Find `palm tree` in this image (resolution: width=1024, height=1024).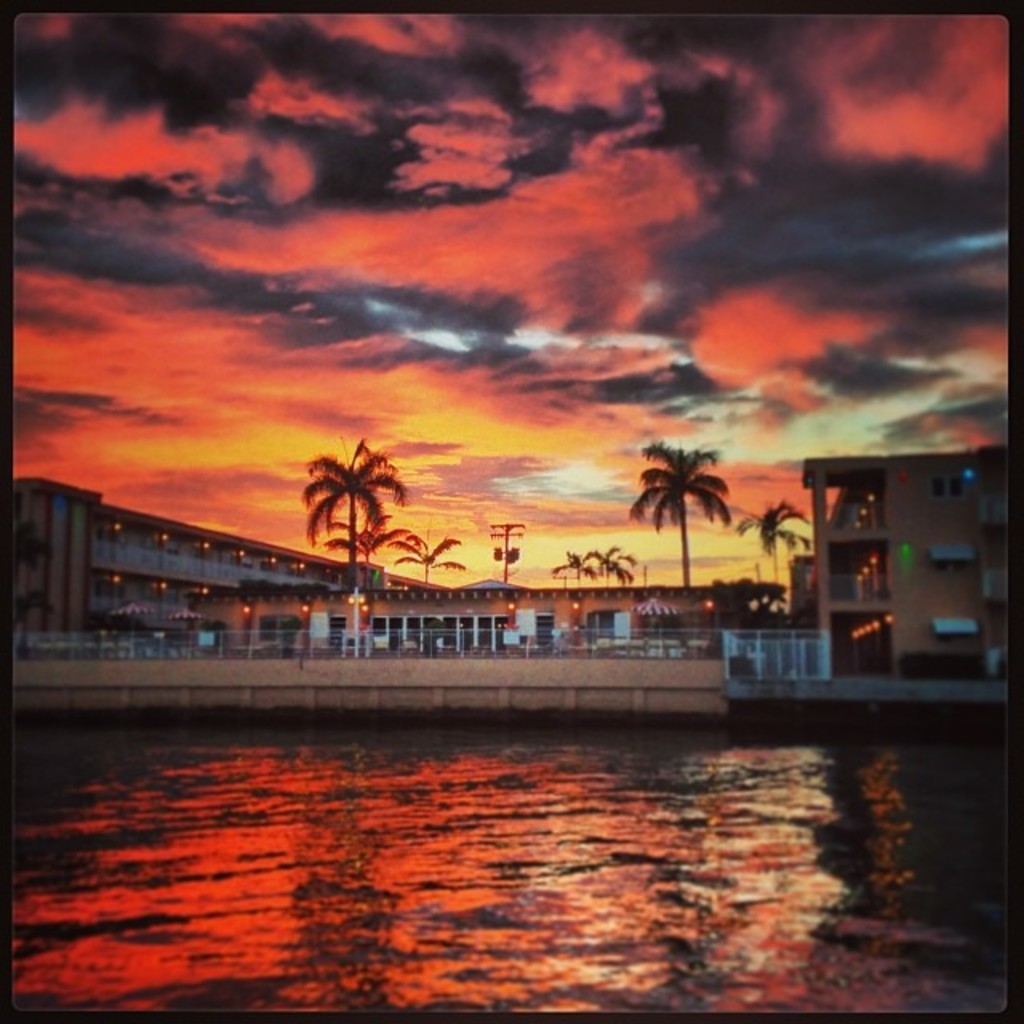
bbox=(314, 509, 406, 622).
